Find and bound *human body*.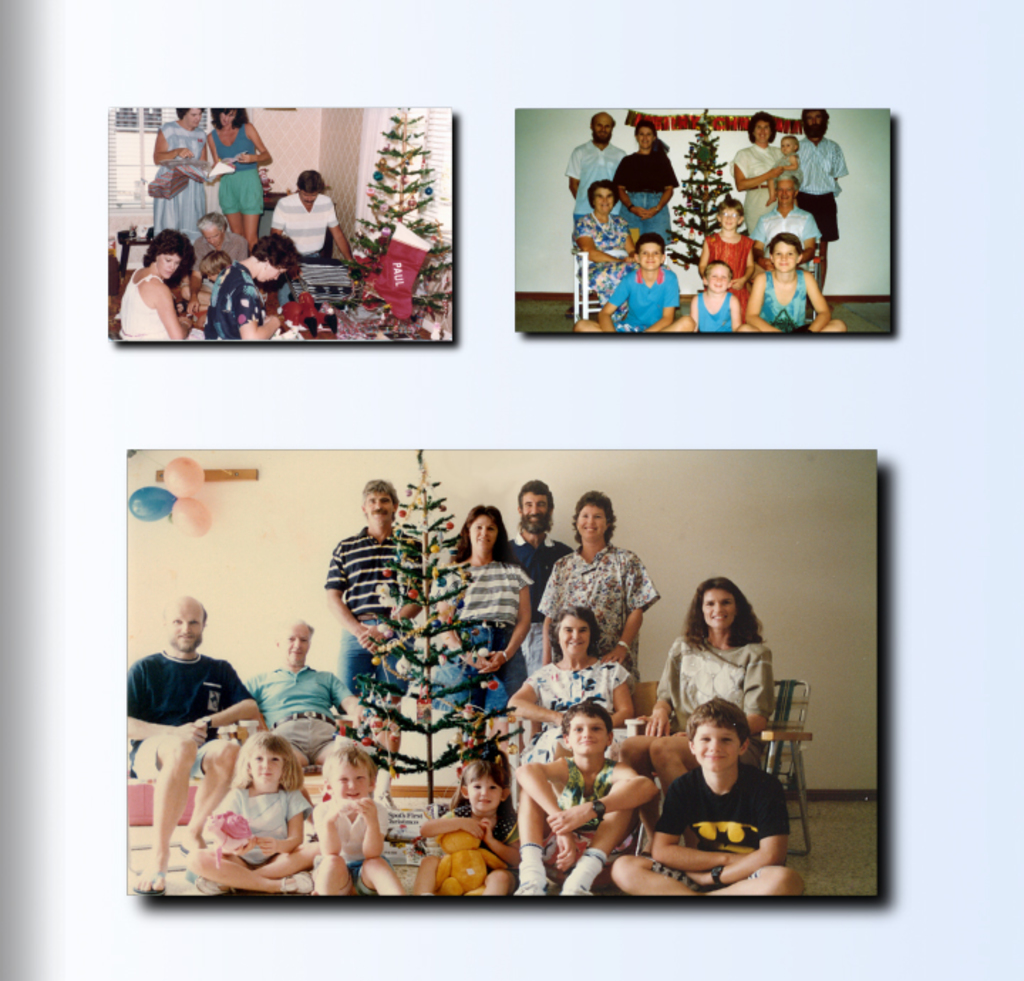
Bound: rect(121, 613, 265, 884).
